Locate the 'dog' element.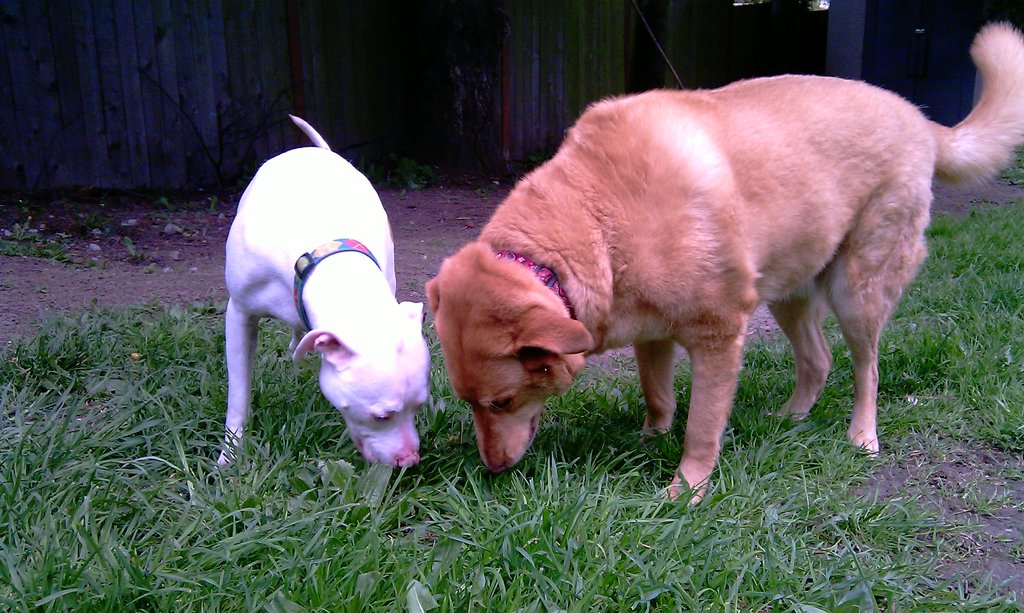
Element bbox: 214, 115, 429, 474.
